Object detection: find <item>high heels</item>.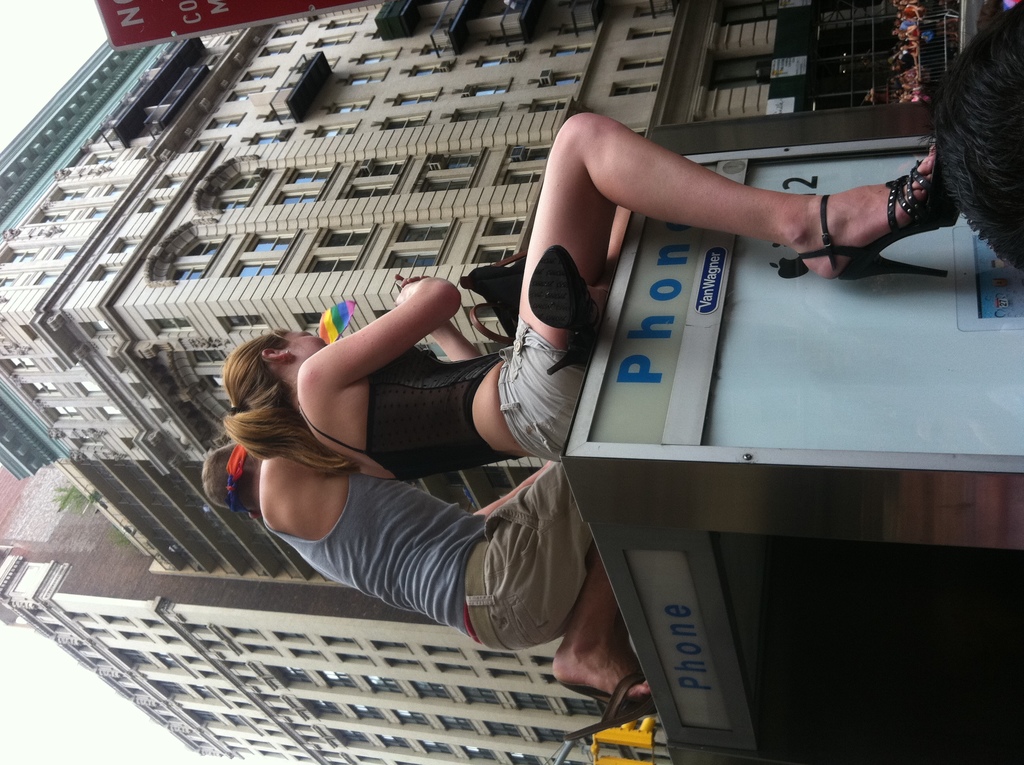
{"x1": 796, "y1": 156, "x2": 959, "y2": 290}.
